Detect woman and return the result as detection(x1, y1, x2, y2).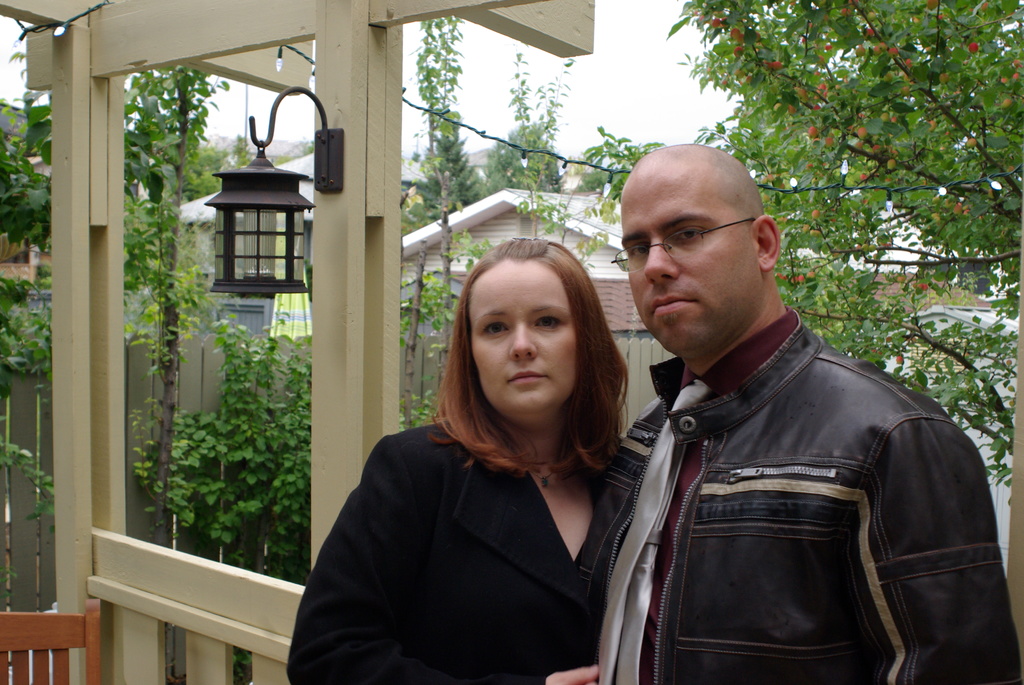
detection(322, 253, 653, 684).
